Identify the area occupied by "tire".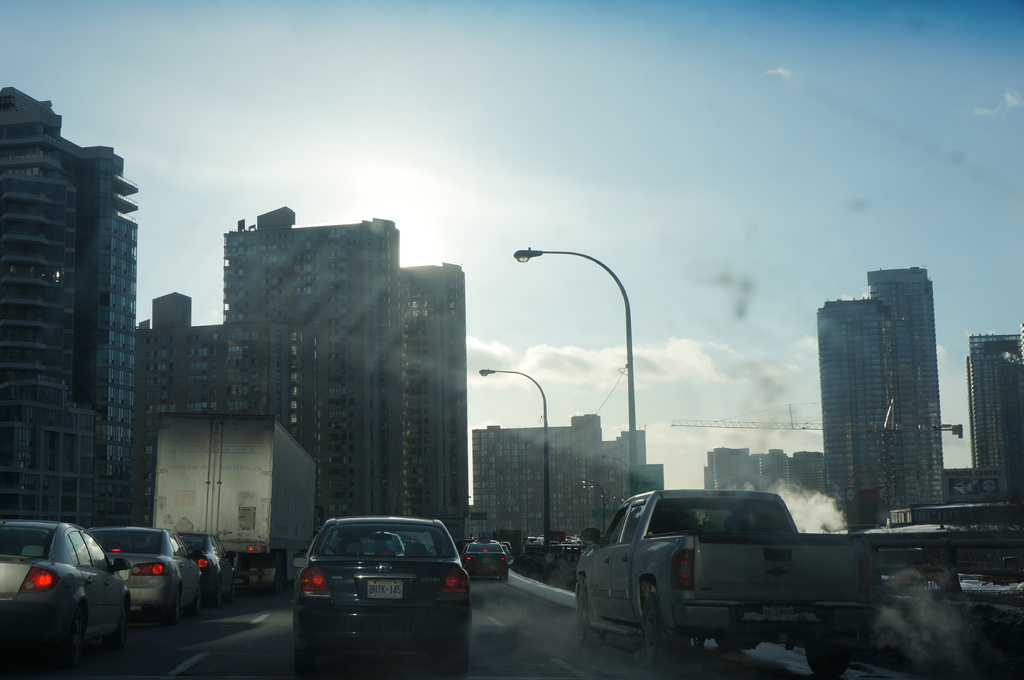
Area: [442,647,468,674].
